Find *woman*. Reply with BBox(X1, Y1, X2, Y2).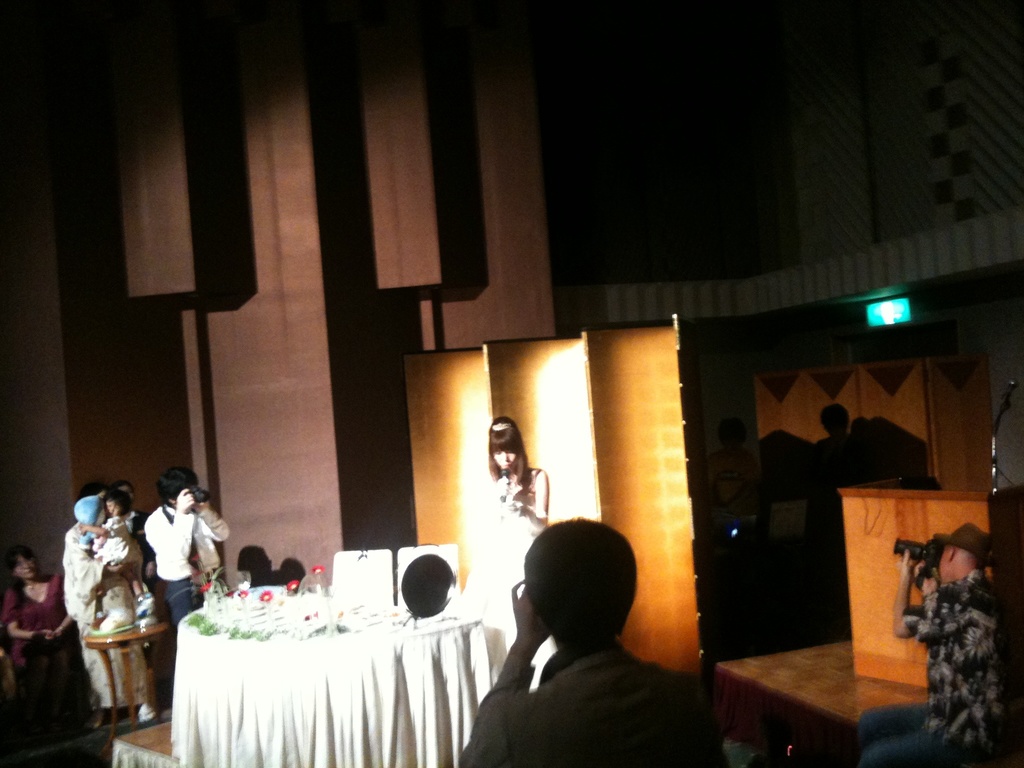
BBox(0, 545, 88, 755).
